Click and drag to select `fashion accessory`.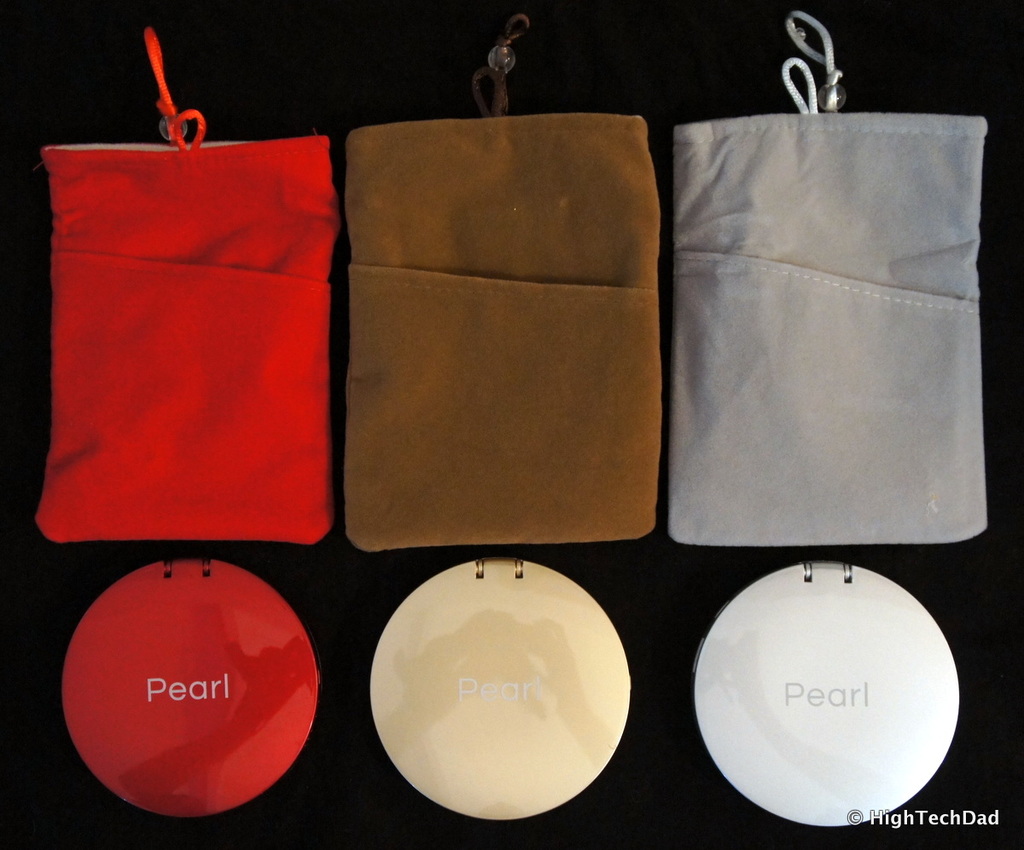
Selection: [left=59, top=556, right=321, bottom=818].
